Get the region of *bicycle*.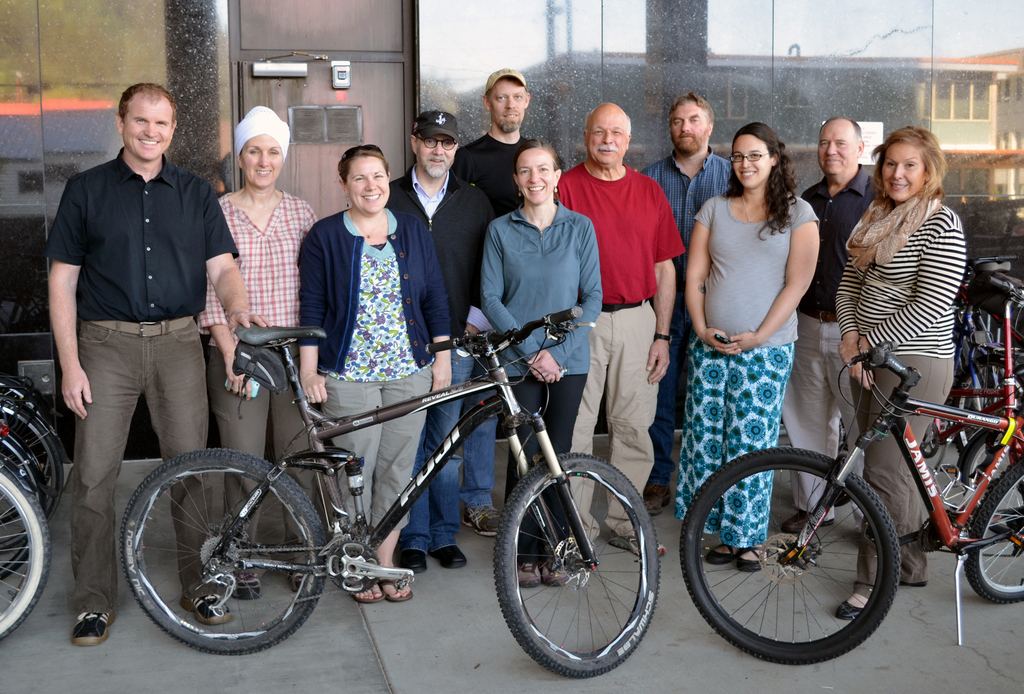
bbox=(0, 460, 45, 641).
